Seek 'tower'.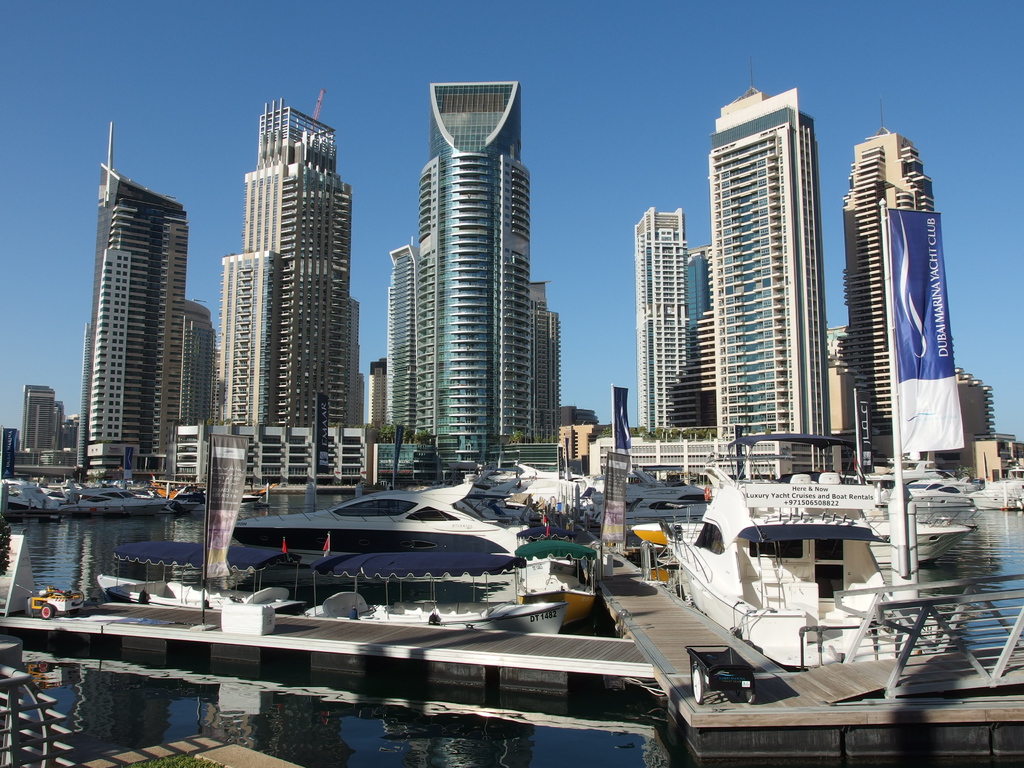
[left=389, top=81, right=564, bottom=468].
